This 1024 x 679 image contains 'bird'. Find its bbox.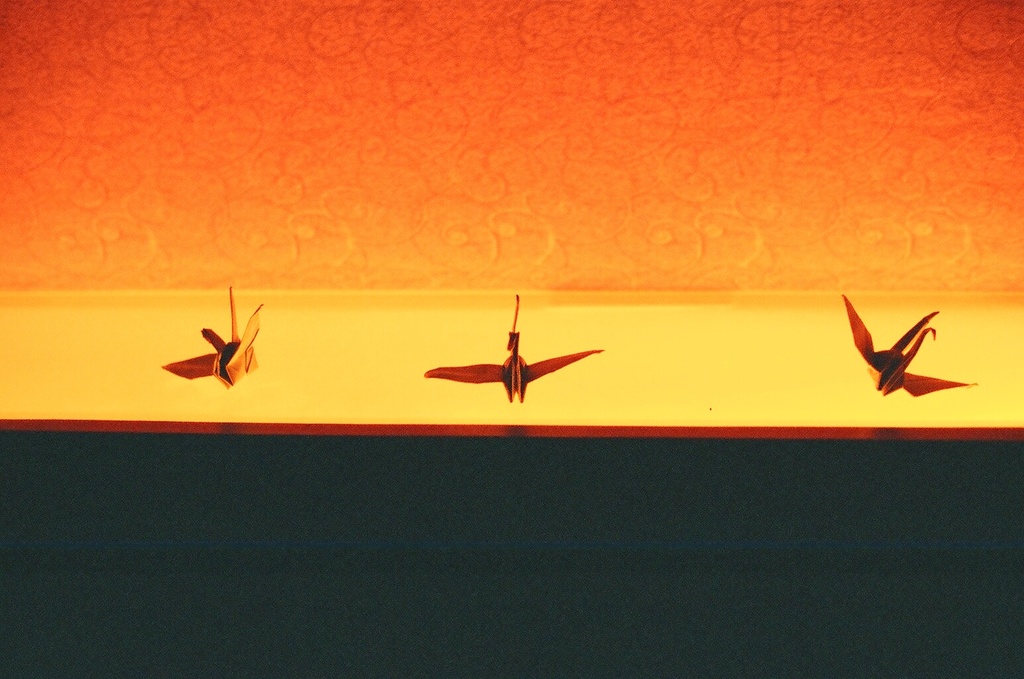
[844,291,962,408].
